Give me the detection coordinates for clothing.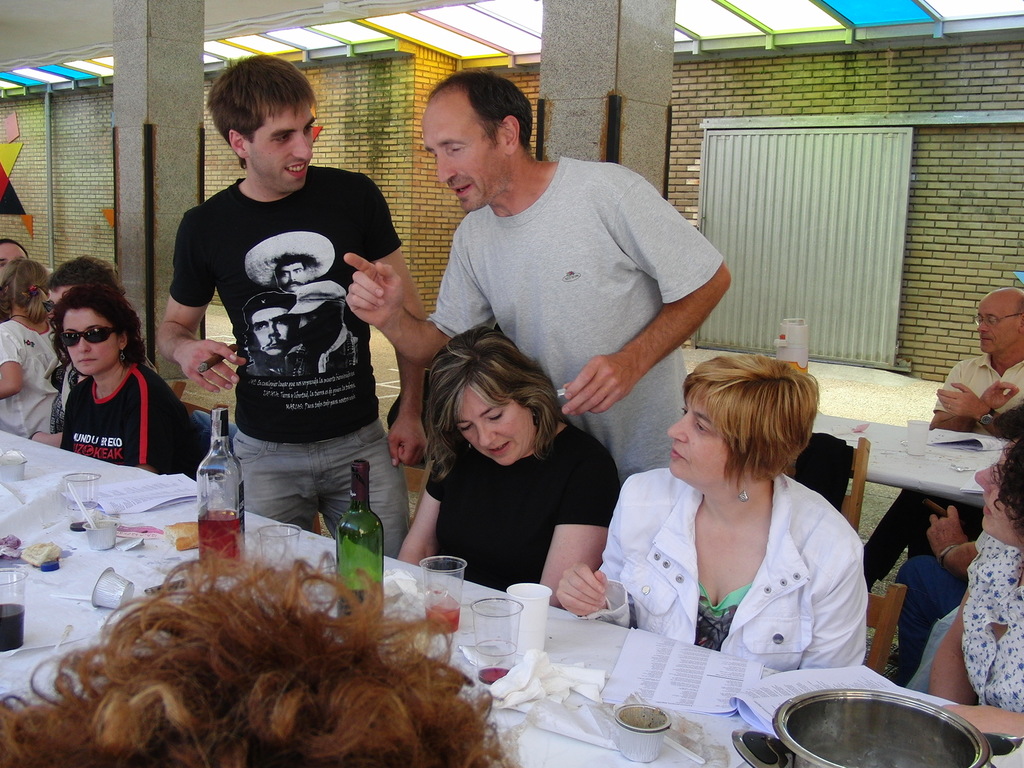
{"left": 426, "top": 148, "right": 723, "bottom": 483}.
